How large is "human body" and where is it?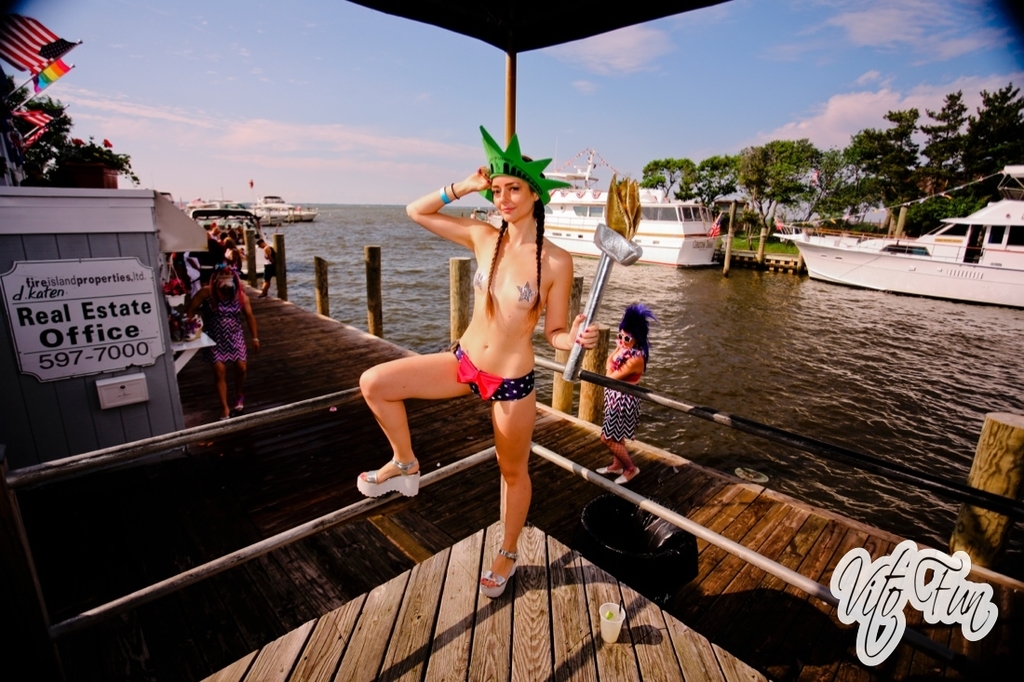
Bounding box: bbox=[181, 287, 265, 421].
